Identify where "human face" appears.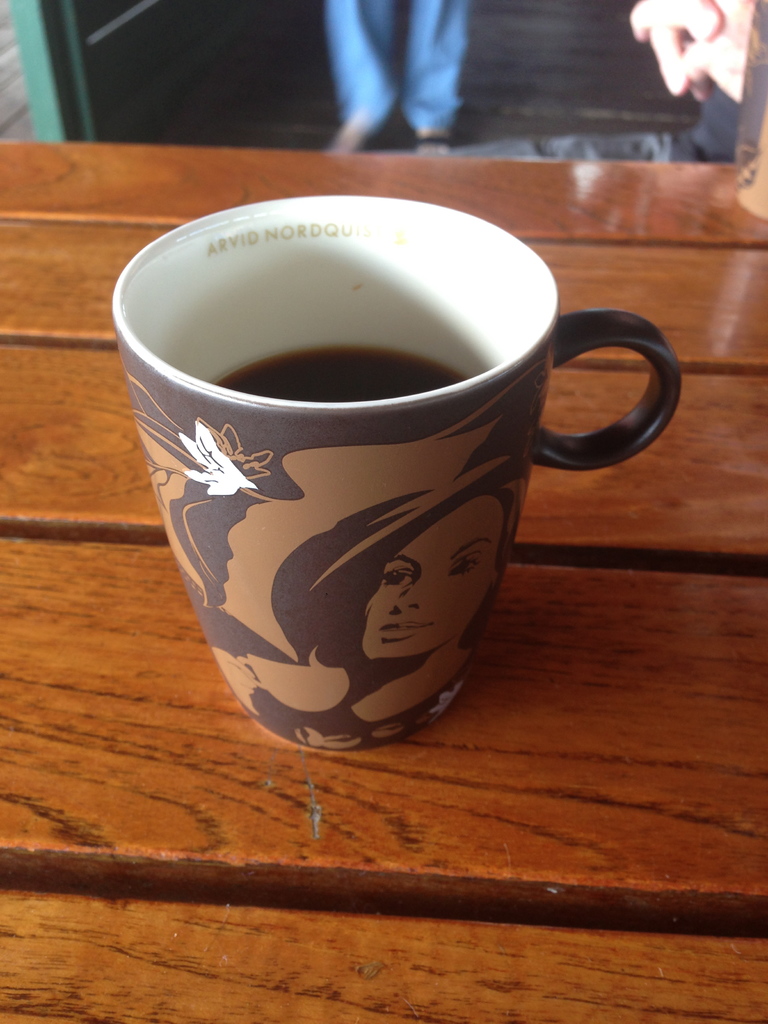
Appears at select_region(363, 495, 505, 657).
